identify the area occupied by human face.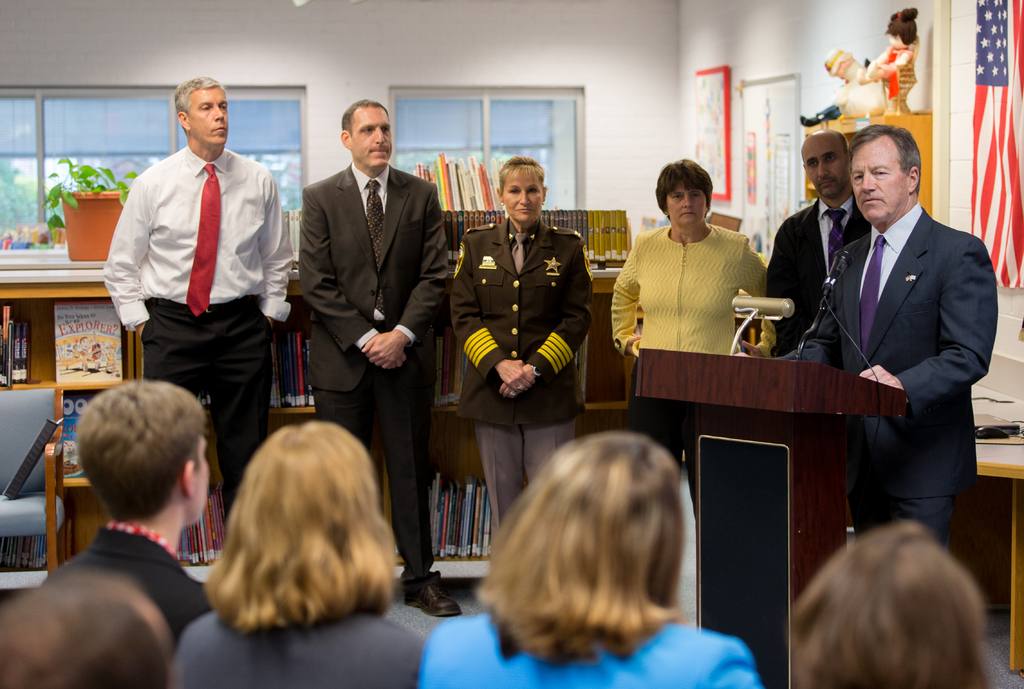
Area: bbox(349, 108, 391, 171).
